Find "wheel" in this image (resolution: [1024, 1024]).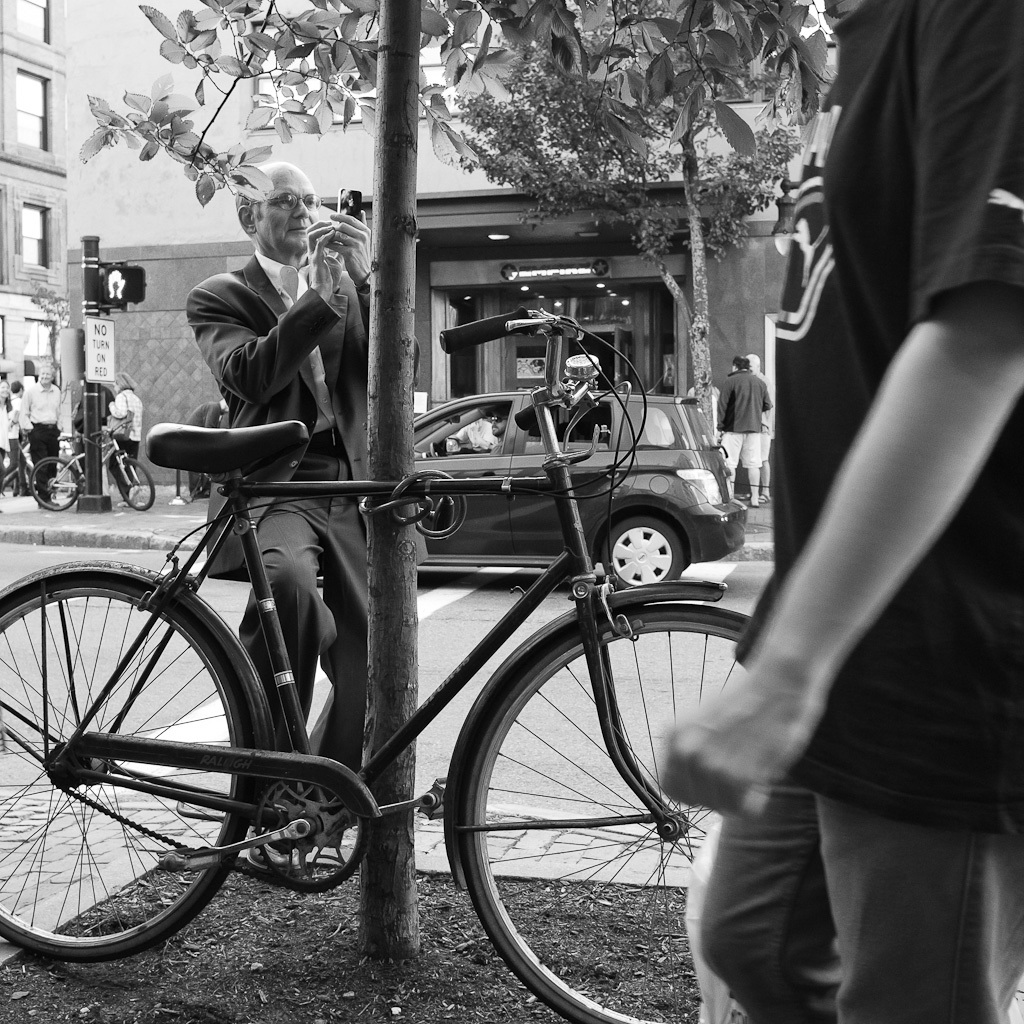
x1=29, y1=453, x2=80, y2=515.
